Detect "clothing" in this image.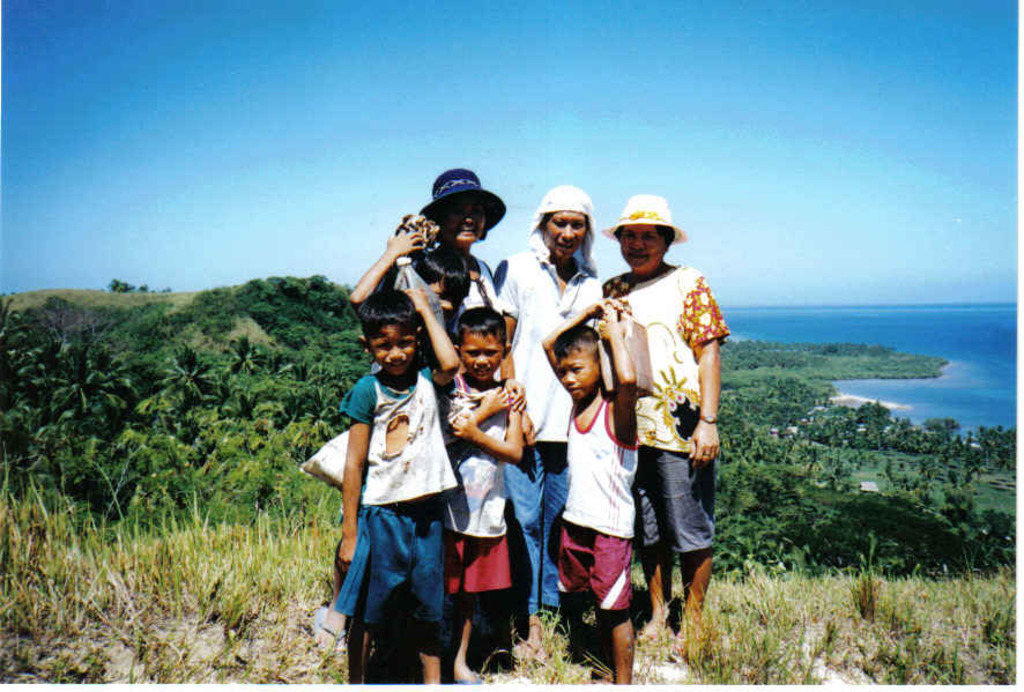
Detection: (x1=593, y1=255, x2=735, y2=546).
